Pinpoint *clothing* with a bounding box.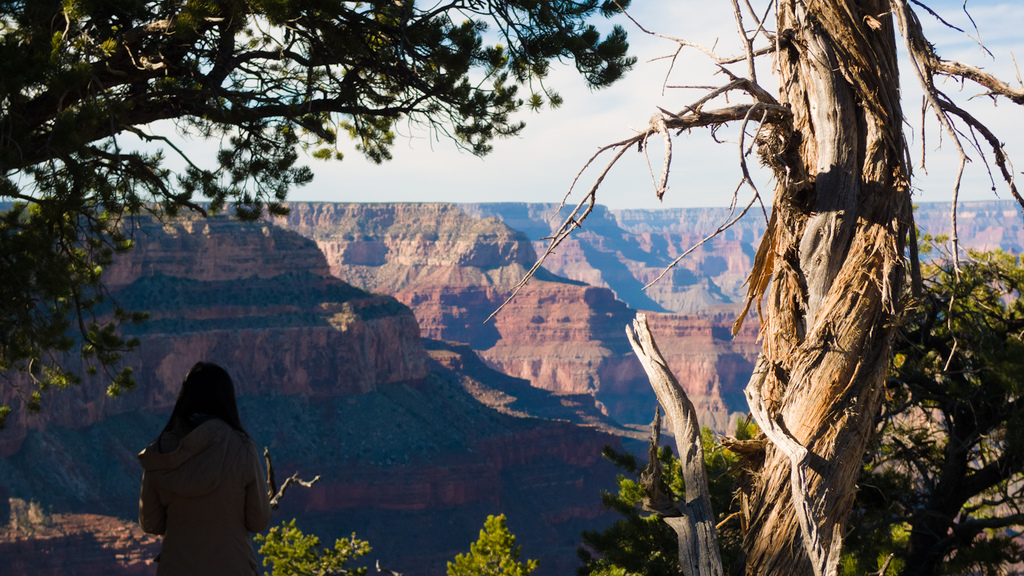
box=[158, 369, 291, 570].
